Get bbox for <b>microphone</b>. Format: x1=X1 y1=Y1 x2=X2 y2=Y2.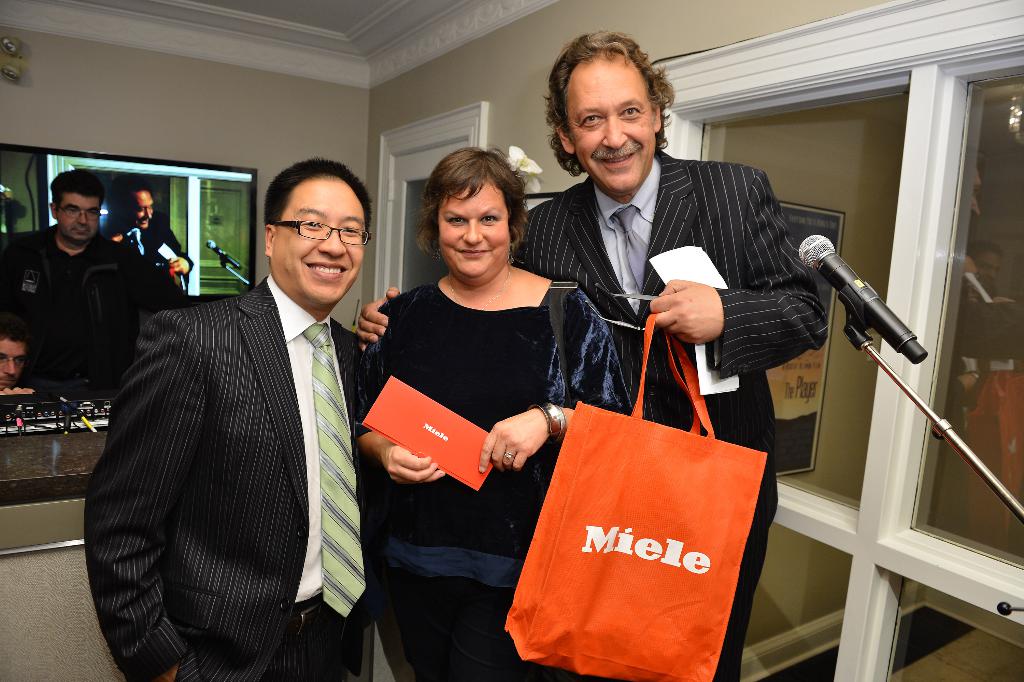
x1=195 y1=238 x2=252 y2=277.
